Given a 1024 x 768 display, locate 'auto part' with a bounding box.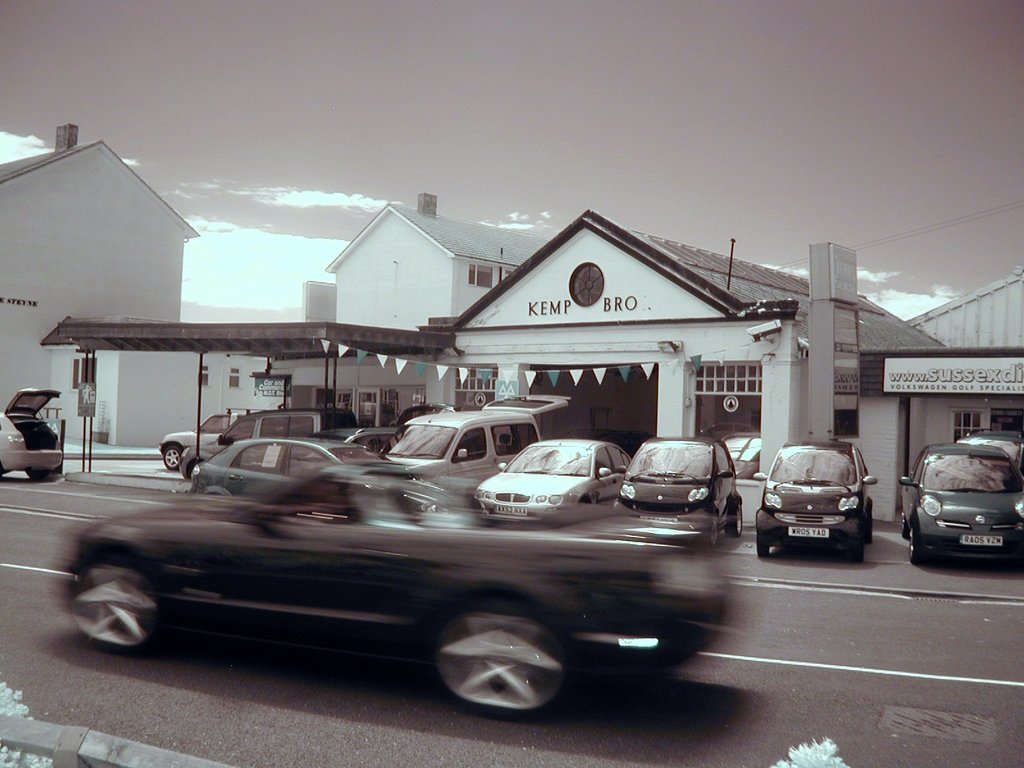
Located: detection(916, 449, 1023, 494).
